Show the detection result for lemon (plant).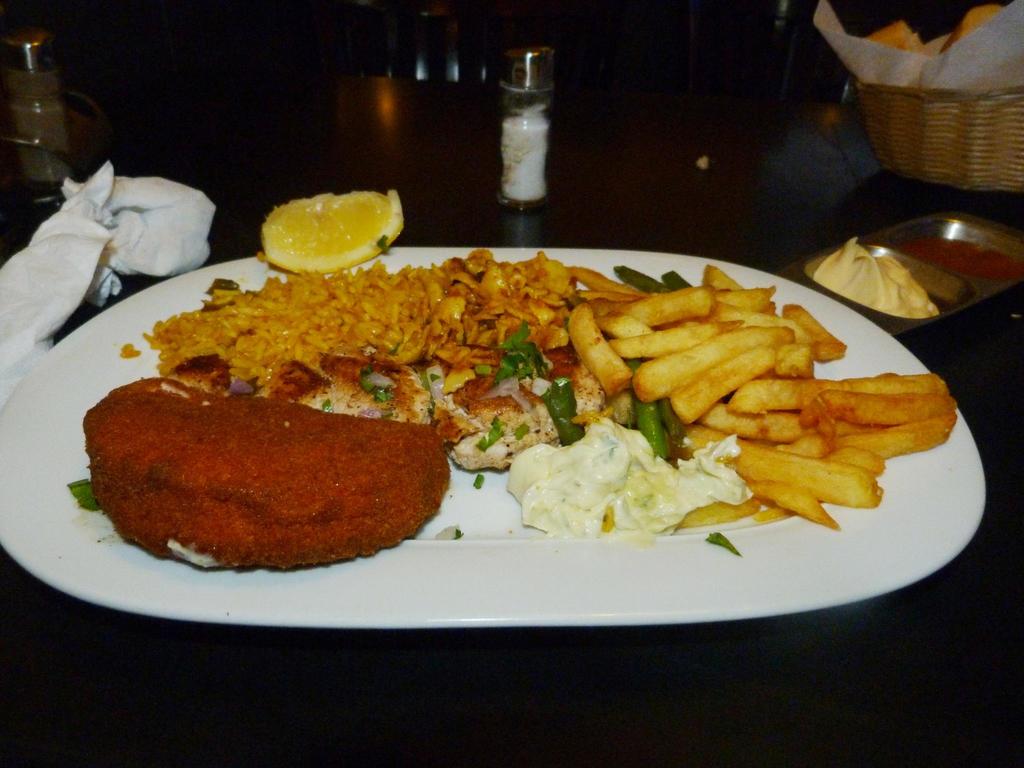
region(260, 183, 406, 277).
